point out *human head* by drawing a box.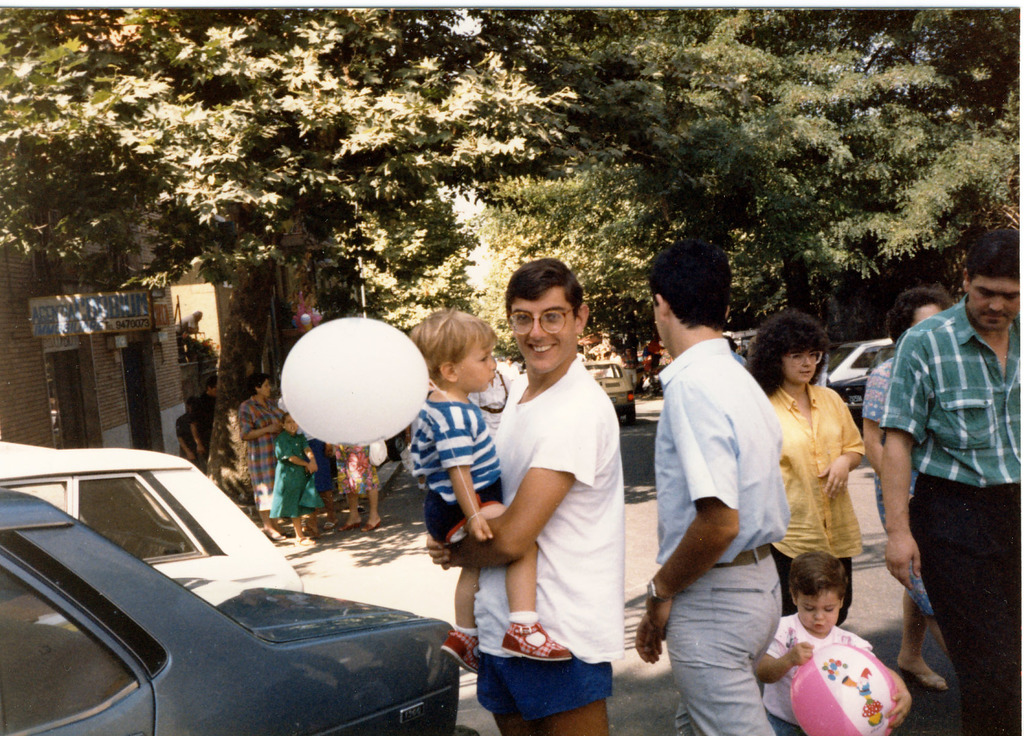
[x1=788, y1=551, x2=846, y2=635].
